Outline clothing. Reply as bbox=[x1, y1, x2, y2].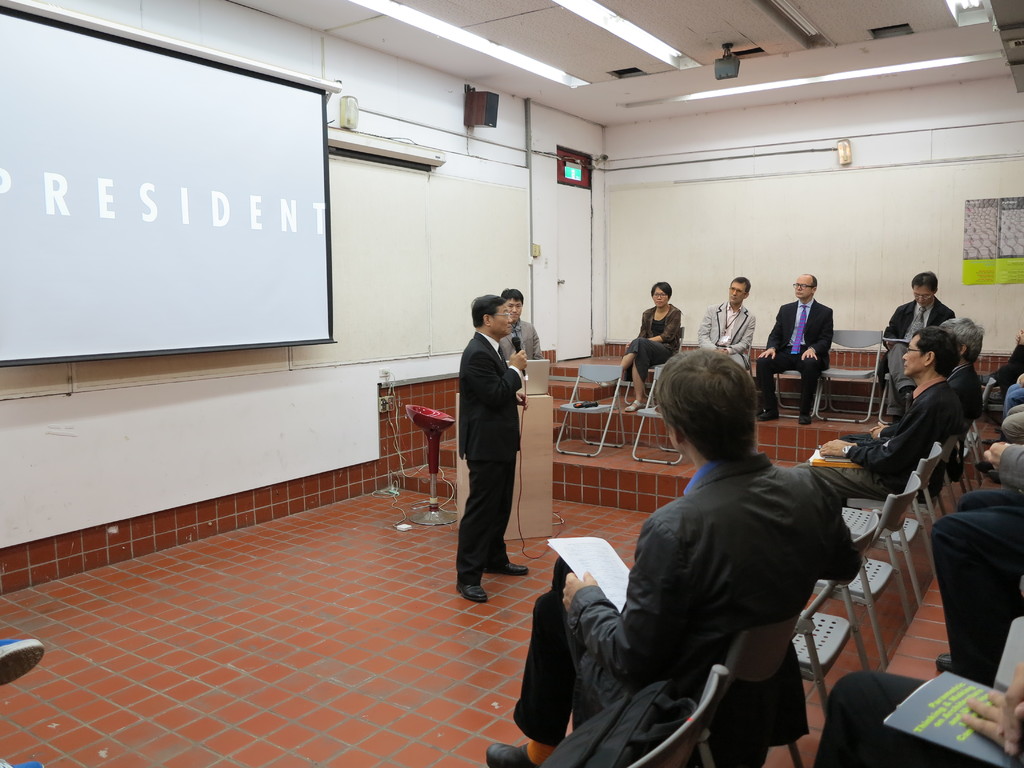
bbox=[698, 298, 754, 369].
